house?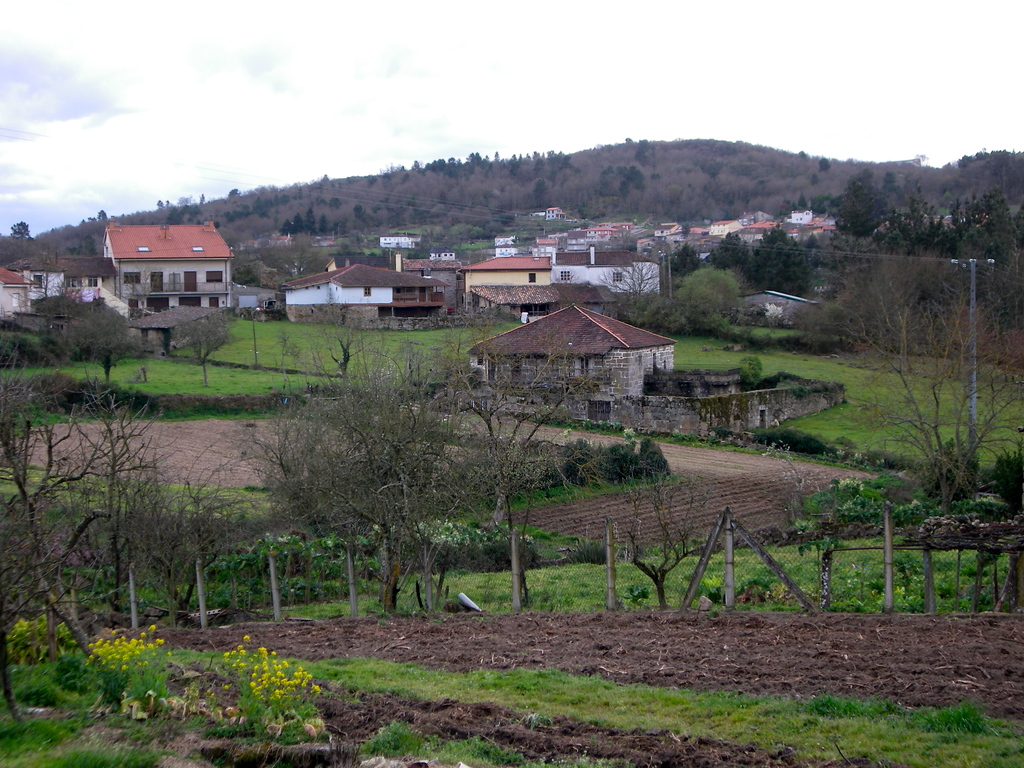
456 257 551 312
